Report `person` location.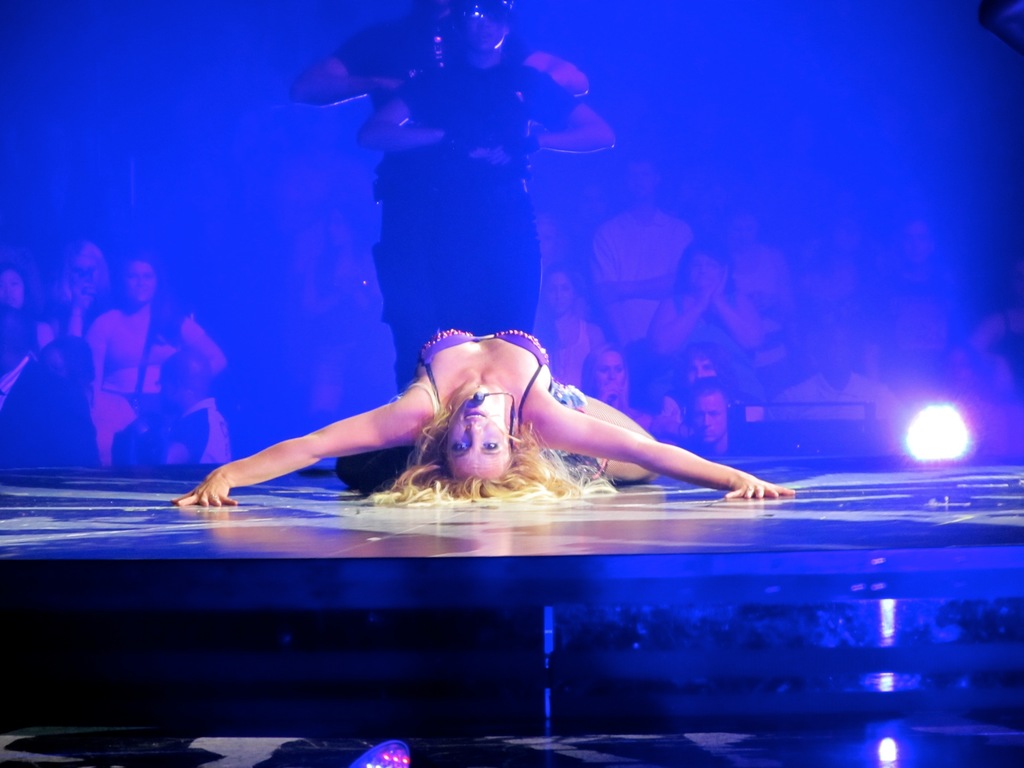
Report: box(659, 236, 783, 355).
